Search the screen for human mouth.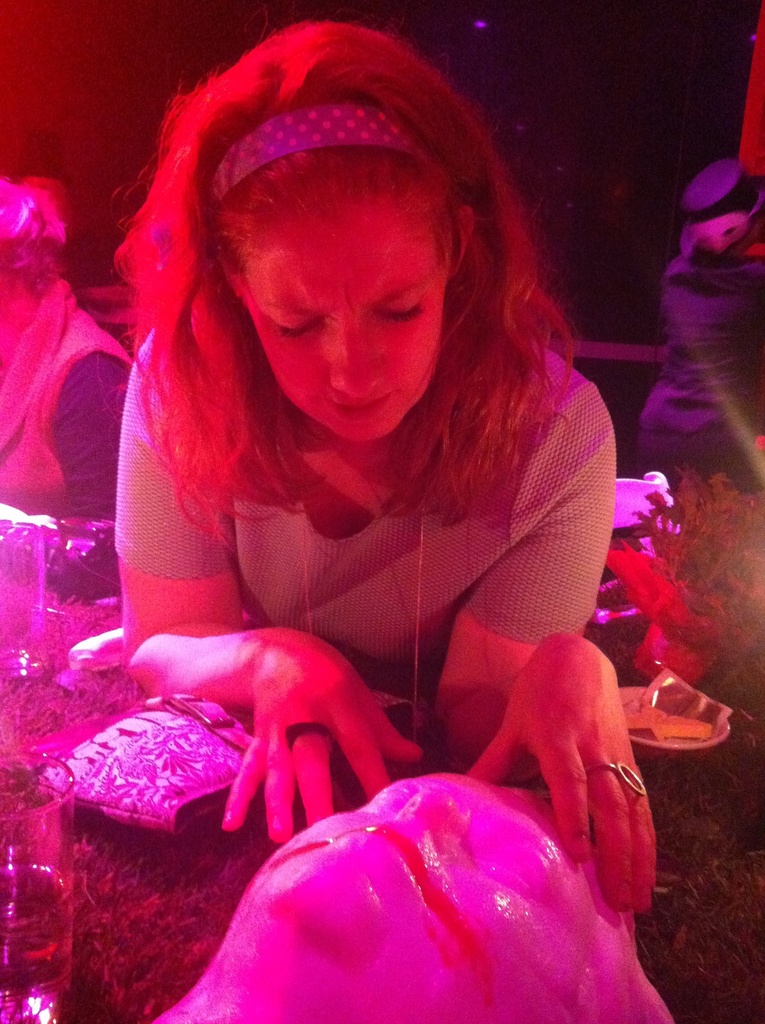
Found at locate(332, 387, 394, 413).
